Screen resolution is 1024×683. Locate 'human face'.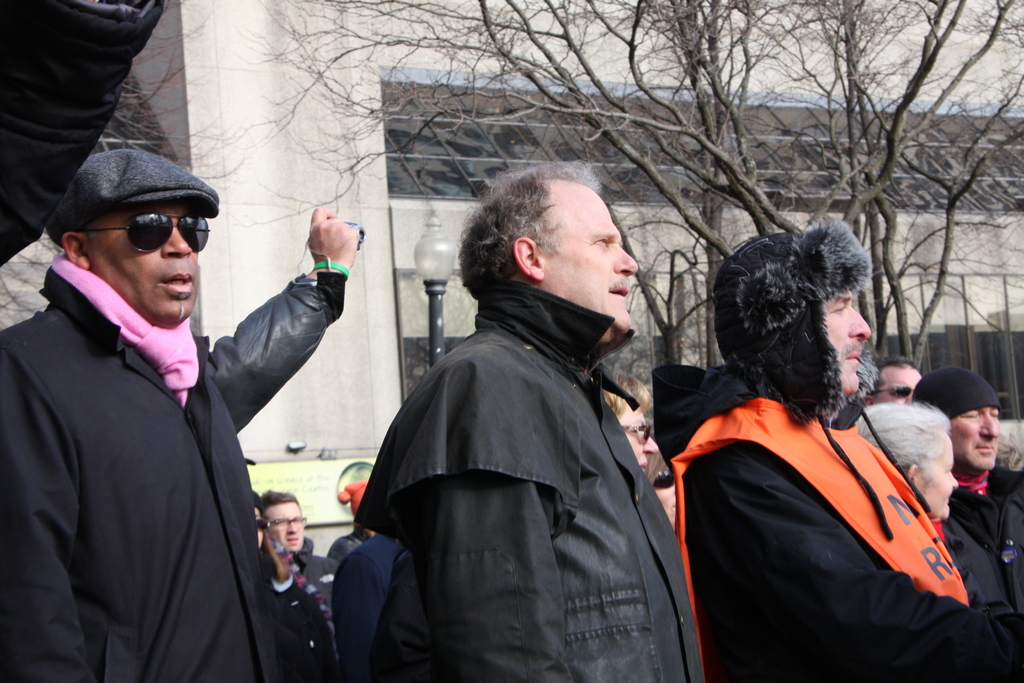
region(816, 284, 871, 396).
